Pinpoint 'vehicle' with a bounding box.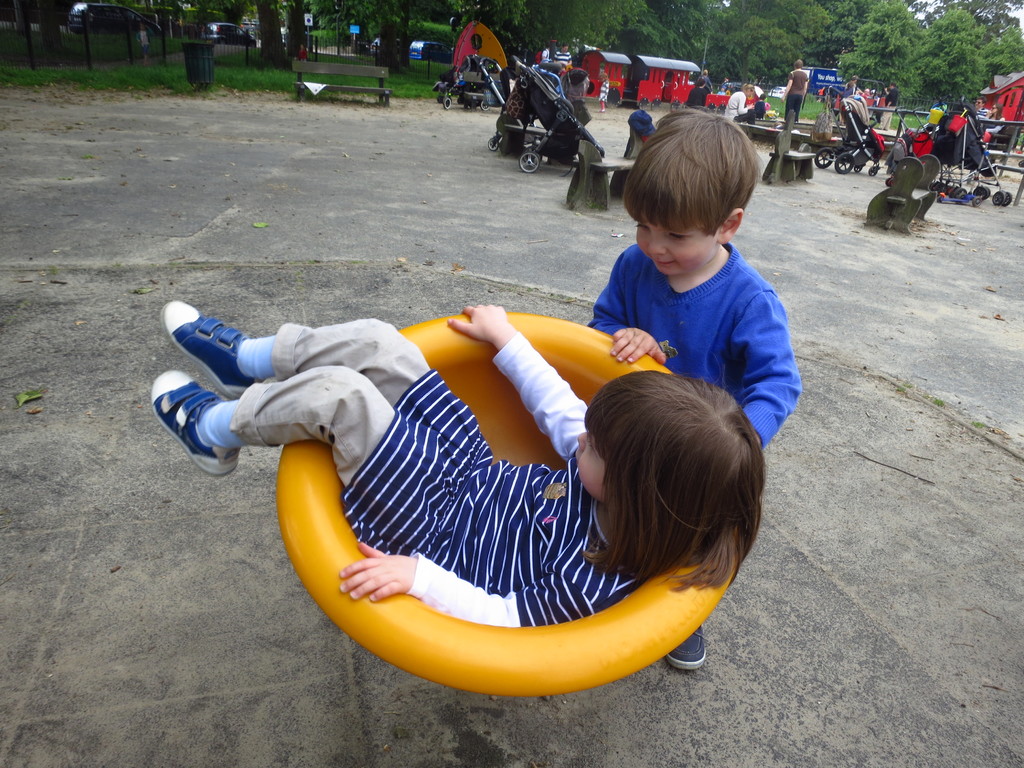
<bbox>205, 19, 259, 45</bbox>.
